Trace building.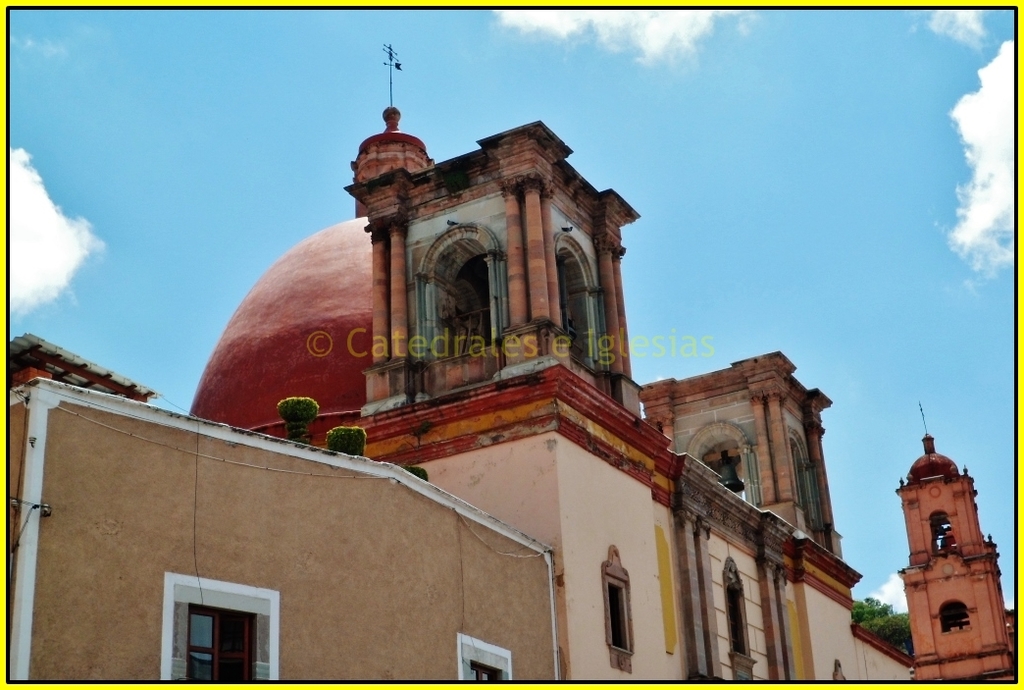
Traced to crop(6, 104, 1016, 679).
